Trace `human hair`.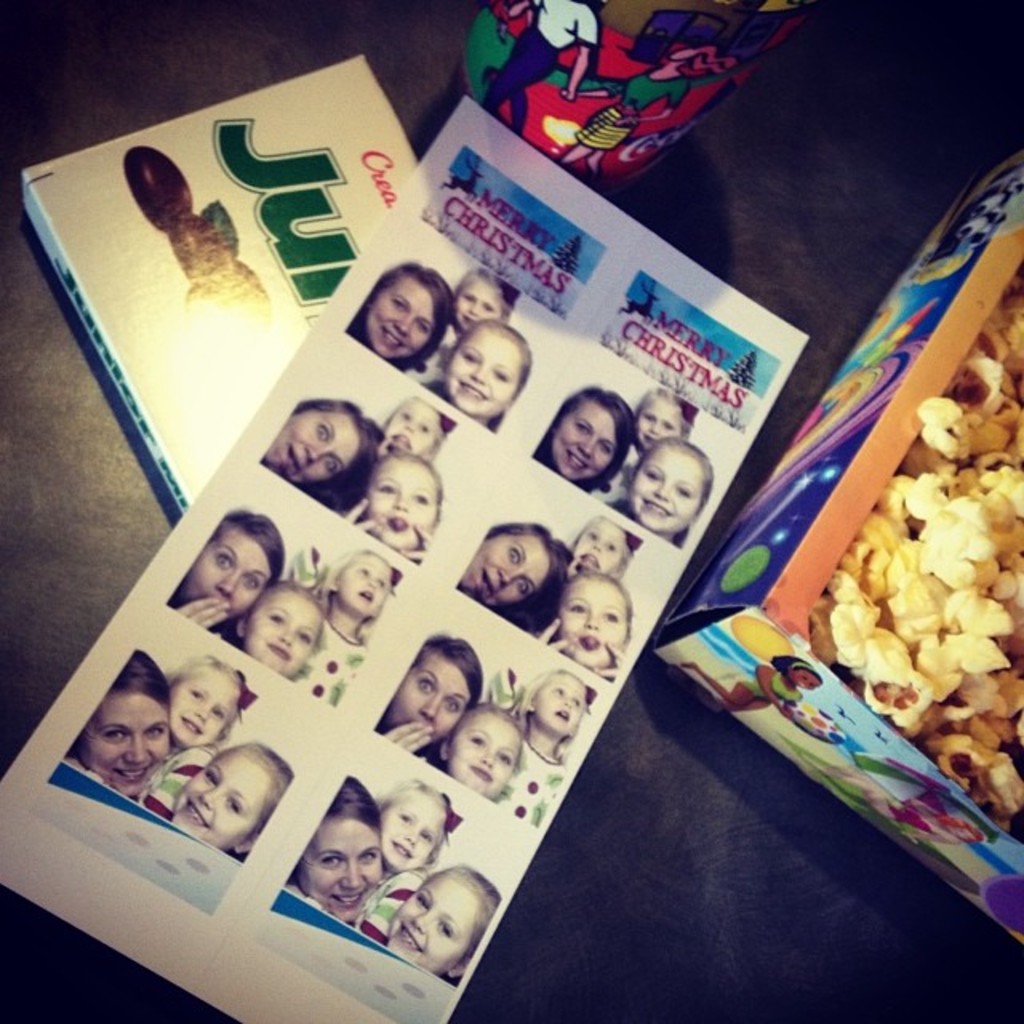
Traced to [598, 434, 712, 550].
